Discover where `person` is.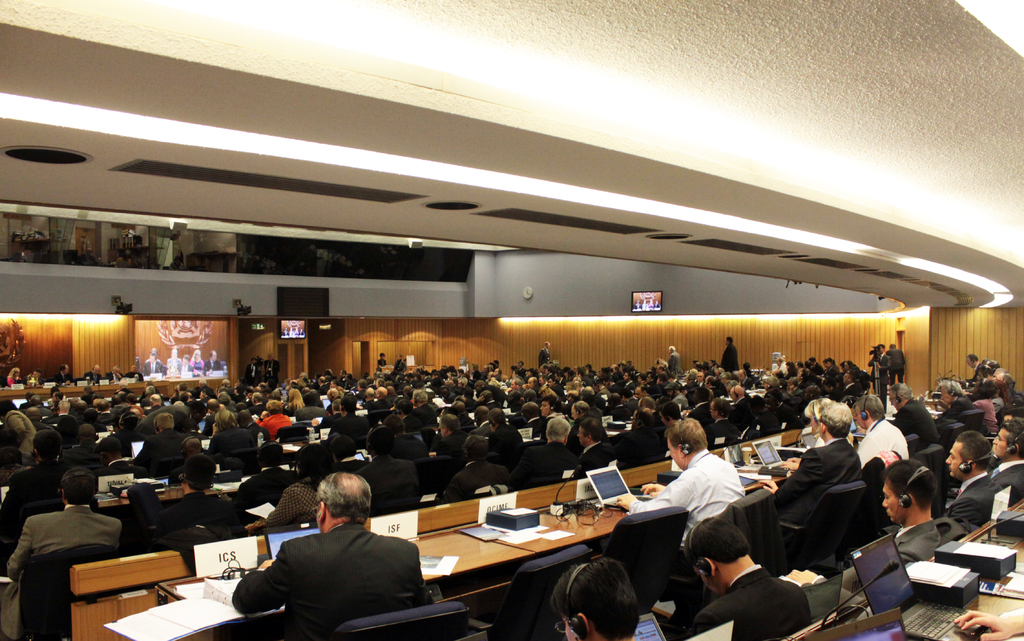
Discovered at (0, 363, 22, 385).
